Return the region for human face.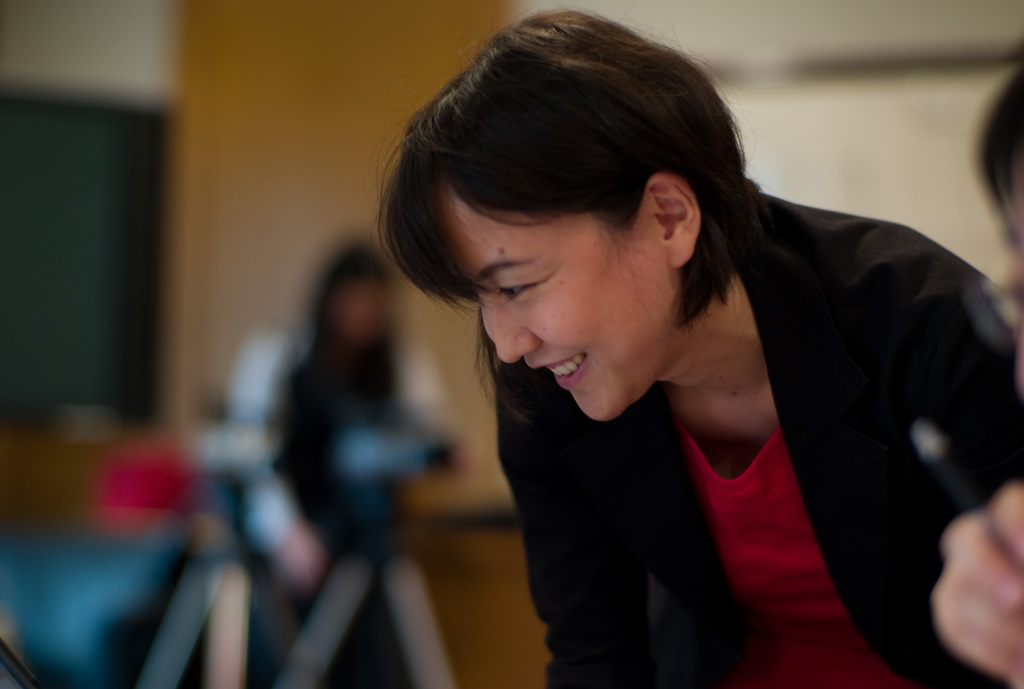
bbox(445, 188, 676, 421).
